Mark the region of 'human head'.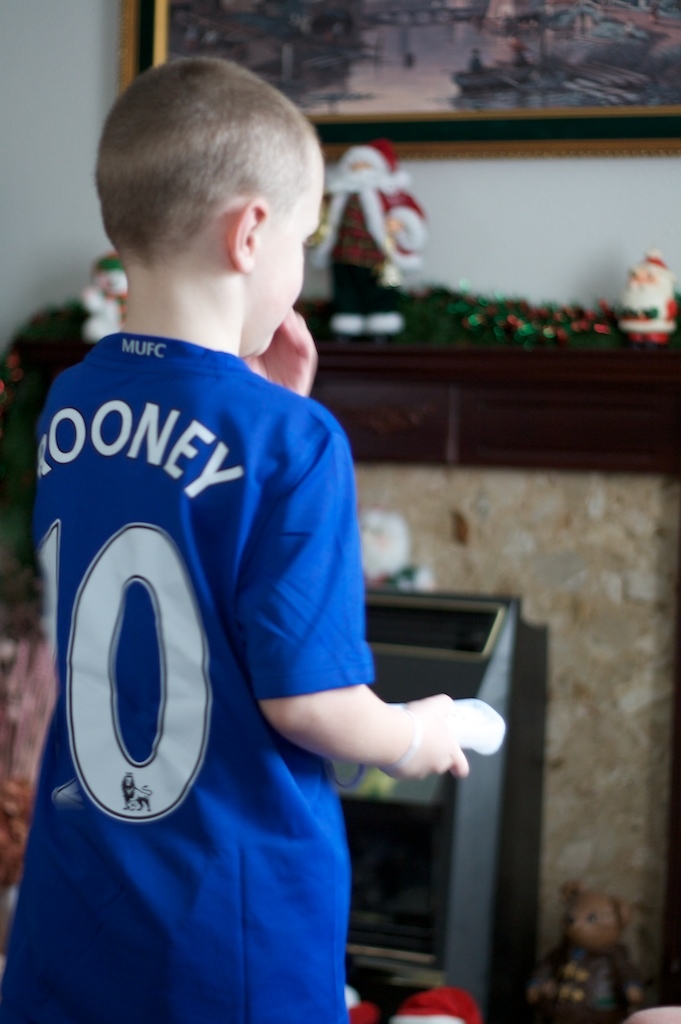
Region: rect(95, 56, 326, 364).
